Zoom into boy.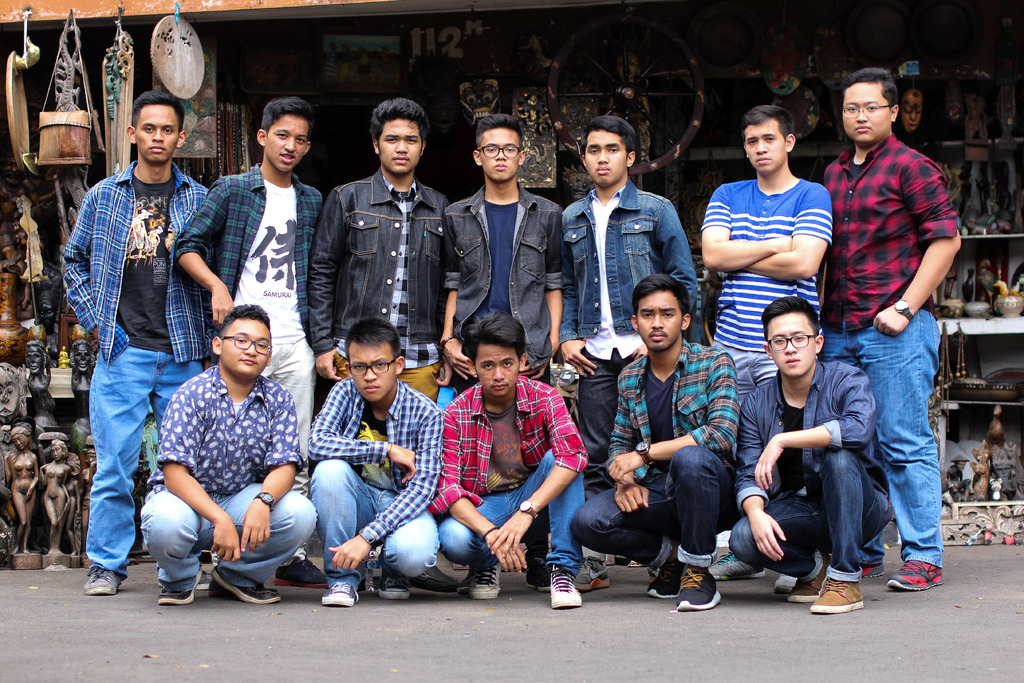
Zoom target: [420,320,596,605].
